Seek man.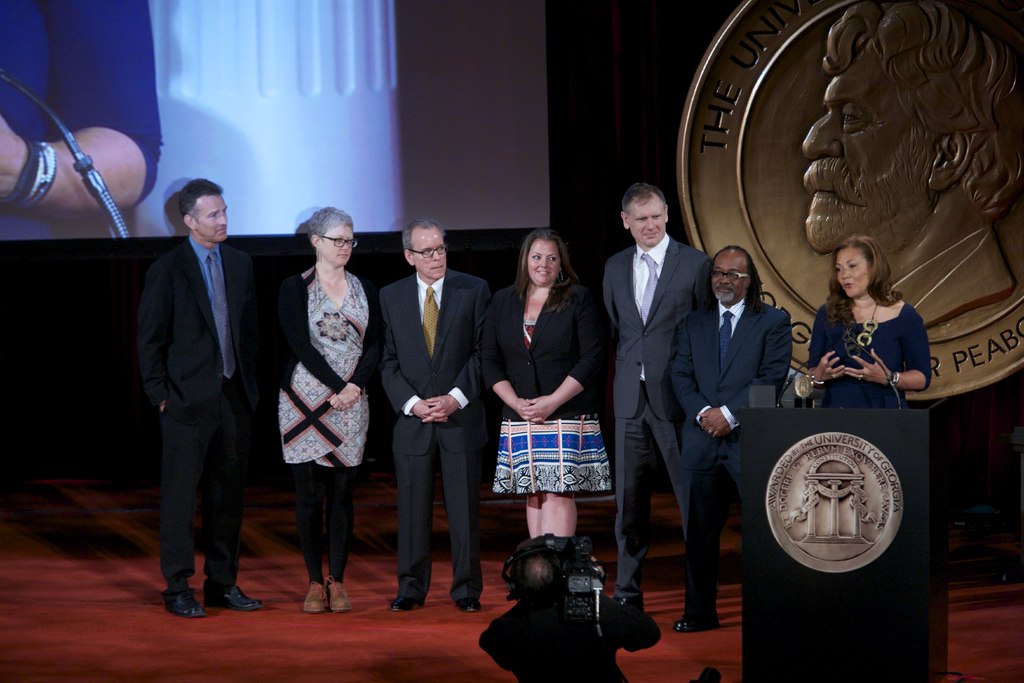
127:150:268:631.
